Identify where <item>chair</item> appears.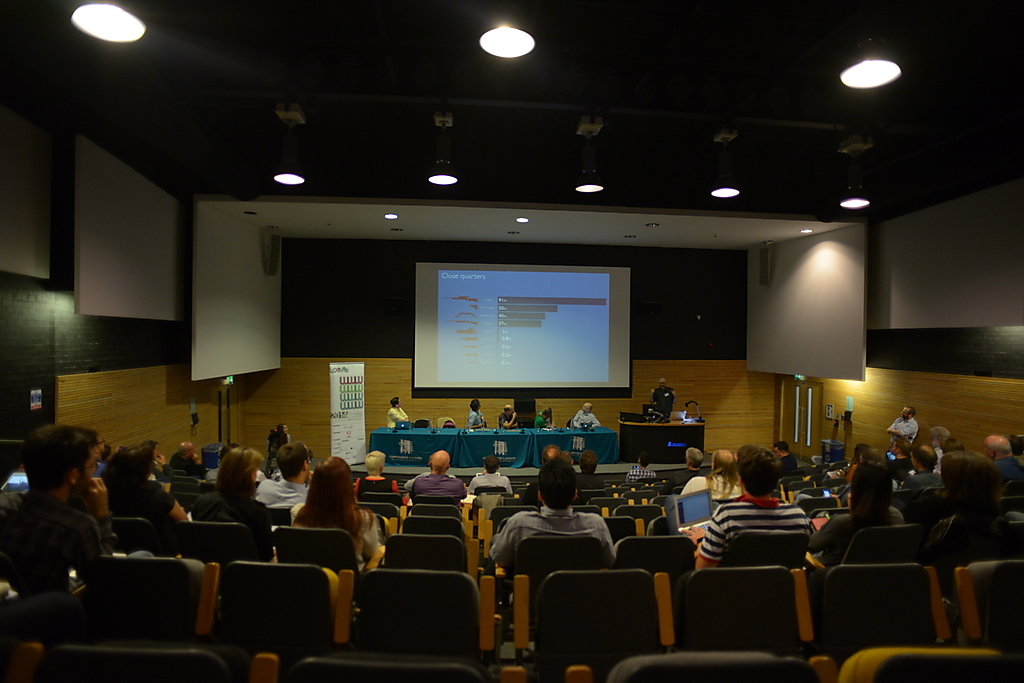
Appears at bbox=[514, 568, 676, 682].
